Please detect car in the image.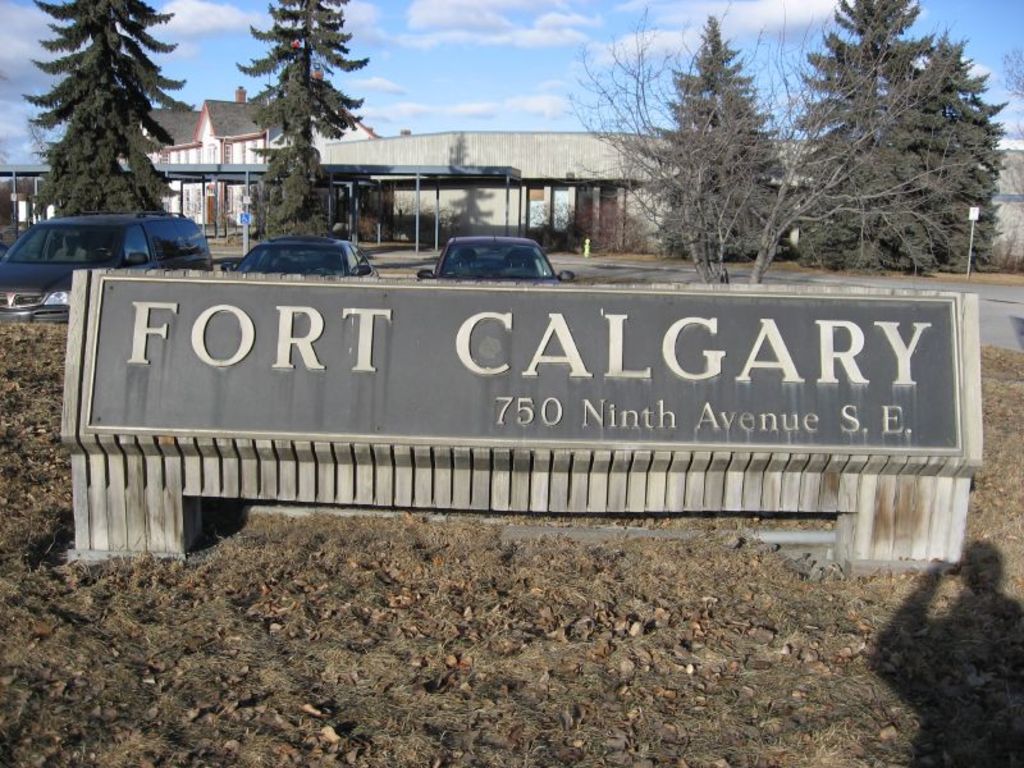
x1=421 y1=236 x2=575 y2=285.
